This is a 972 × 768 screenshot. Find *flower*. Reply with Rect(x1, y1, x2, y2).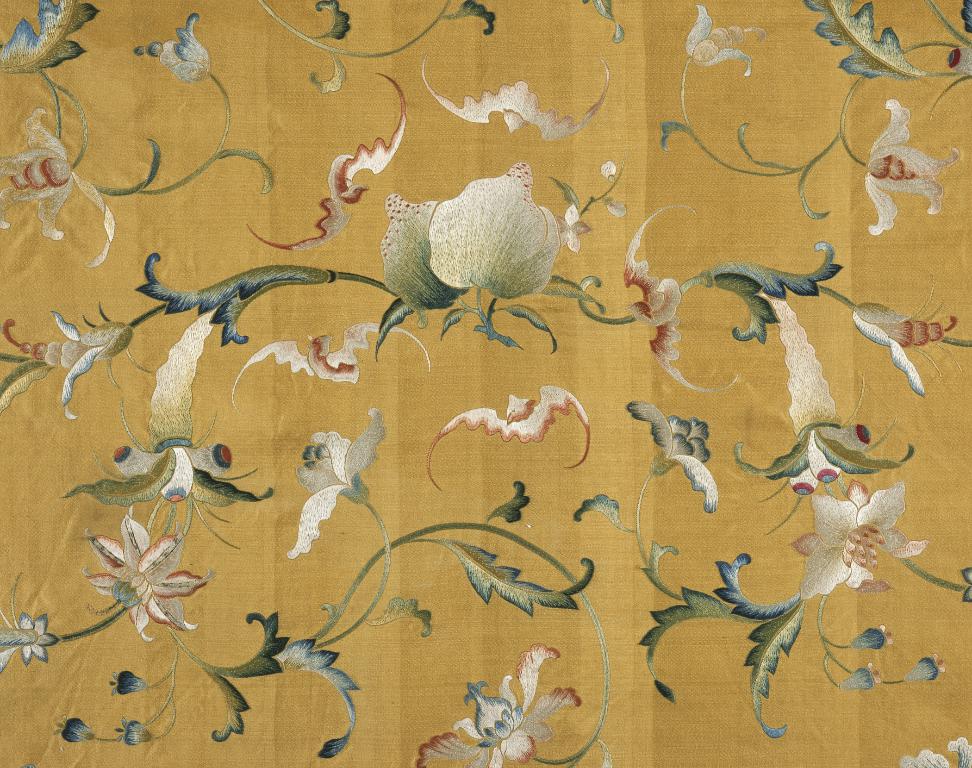
Rect(867, 96, 960, 235).
